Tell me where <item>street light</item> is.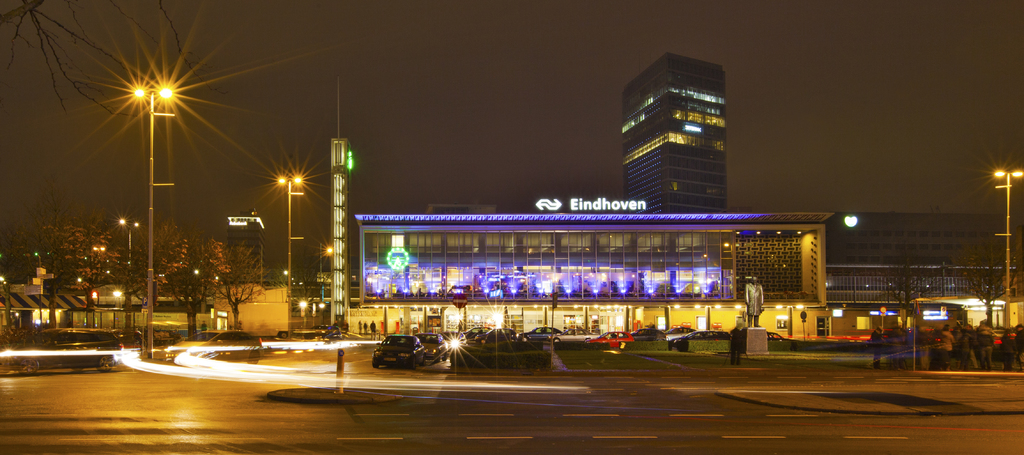
<item>street light</item> is at (113, 217, 143, 336).
